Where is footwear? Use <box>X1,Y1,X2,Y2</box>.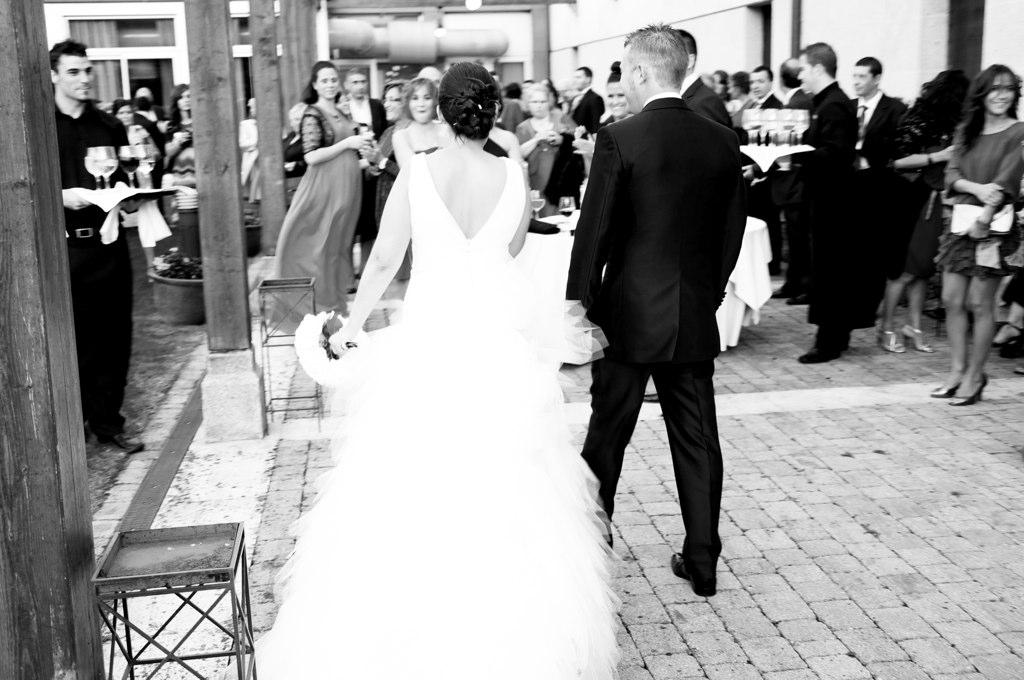
<box>1001,340,1023,360</box>.
